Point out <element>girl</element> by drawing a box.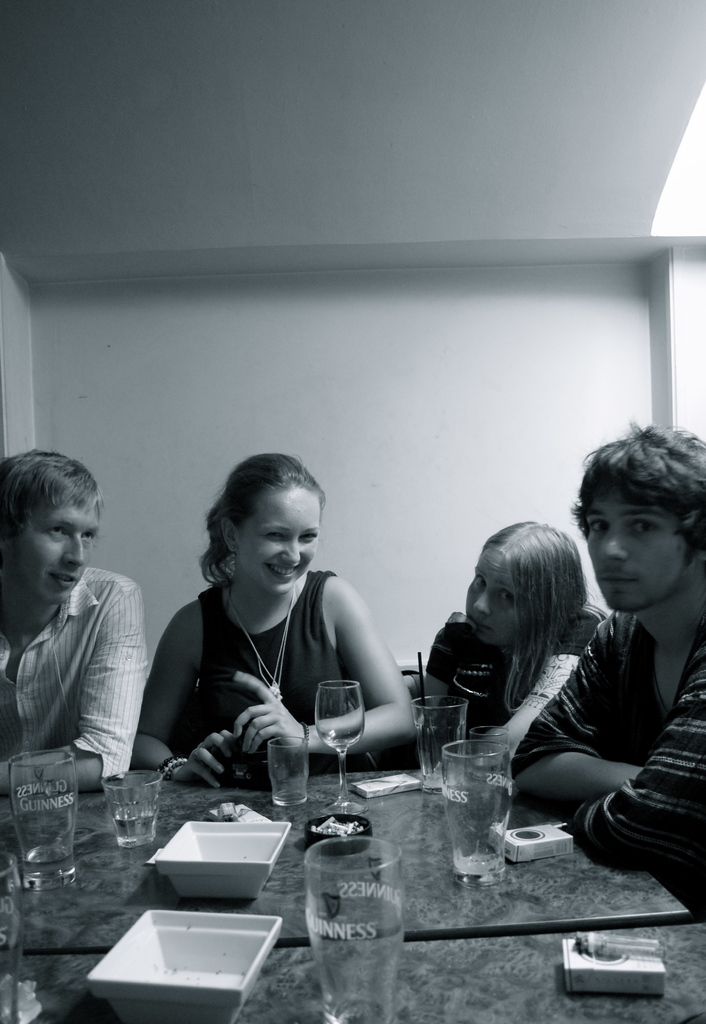
left=405, top=518, right=613, bottom=776.
